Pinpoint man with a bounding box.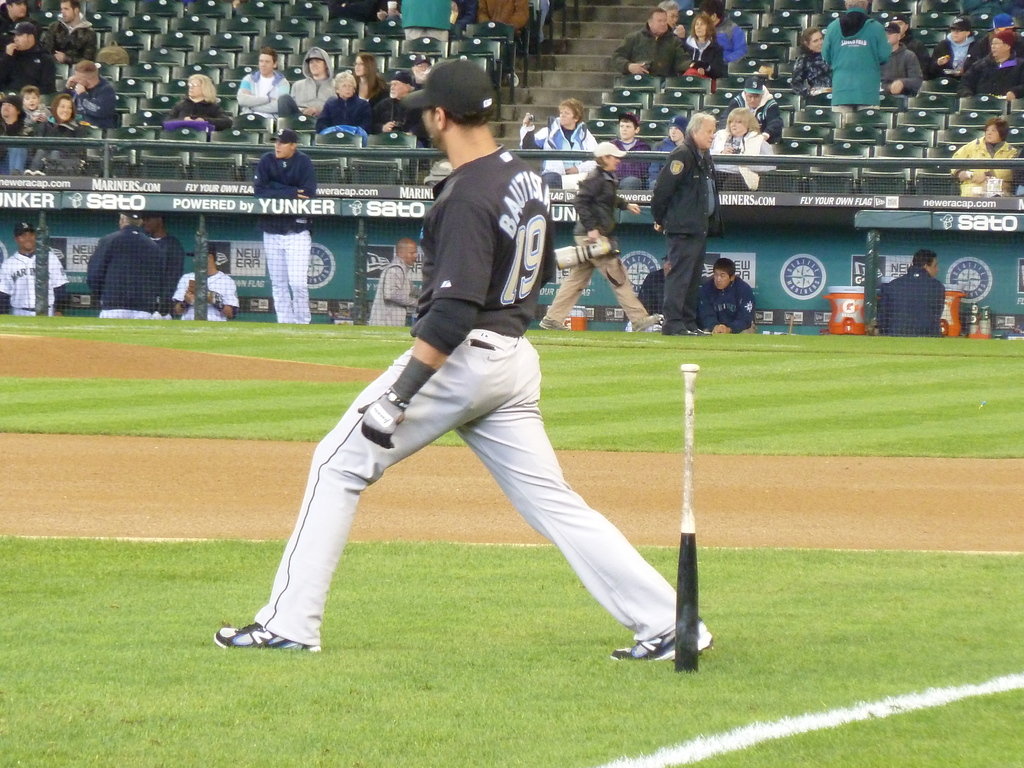
[820,0,892,124].
